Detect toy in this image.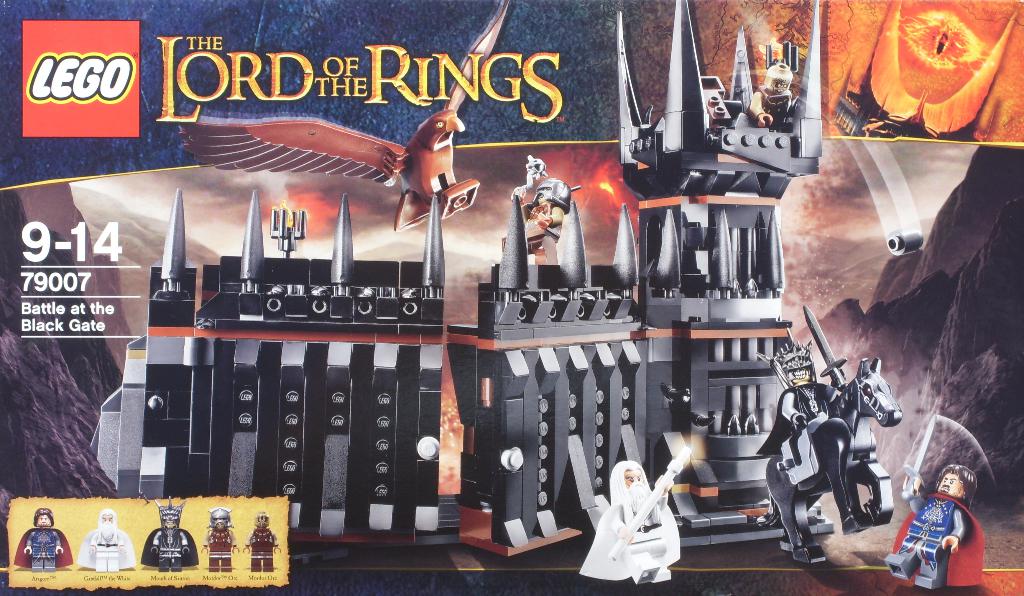
Detection: locate(241, 507, 278, 571).
